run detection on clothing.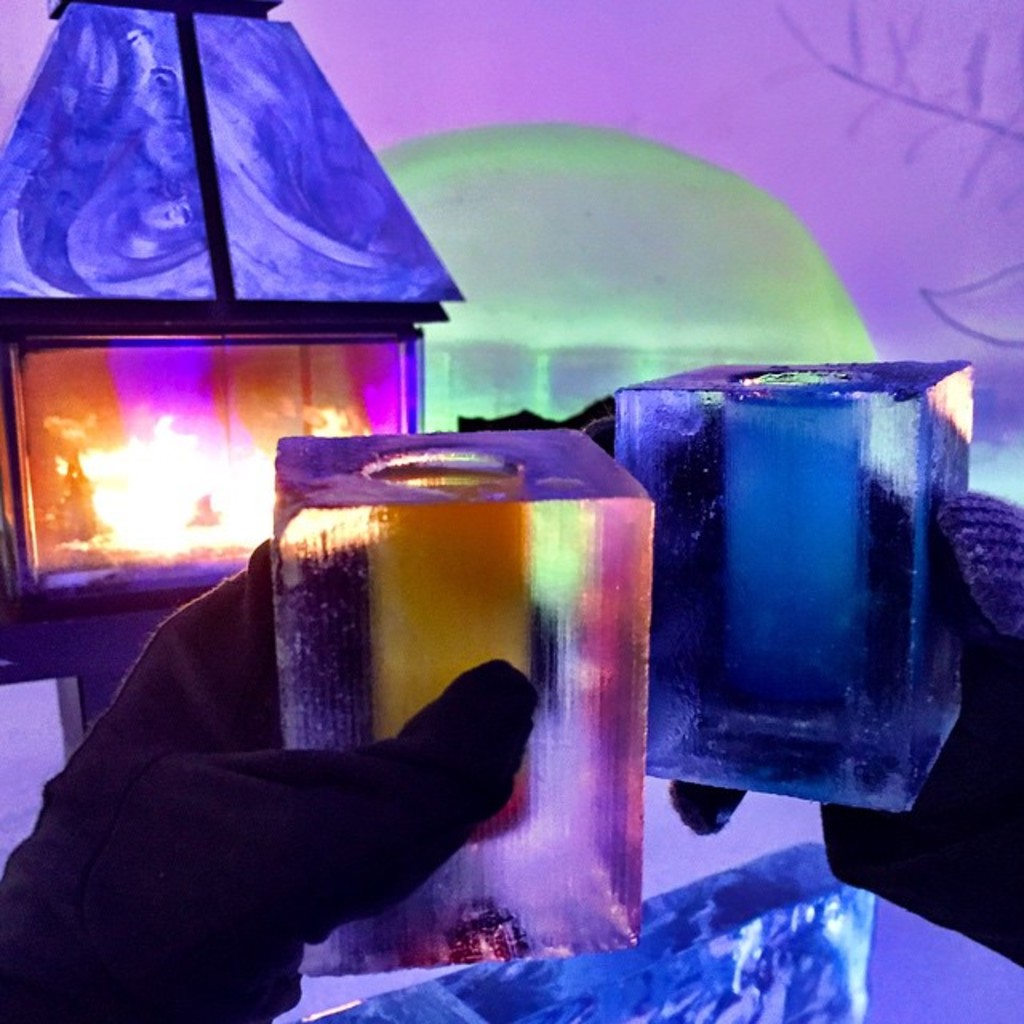
Result: (left=46, top=501, right=650, bottom=1023).
